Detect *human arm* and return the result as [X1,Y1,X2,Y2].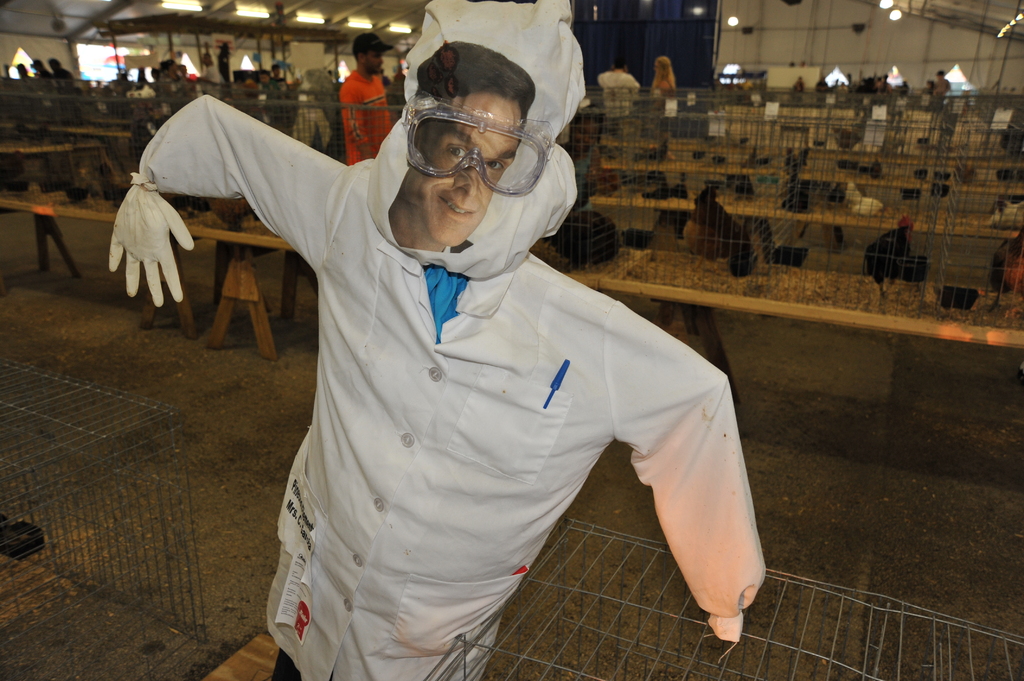
[330,77,378,162].
